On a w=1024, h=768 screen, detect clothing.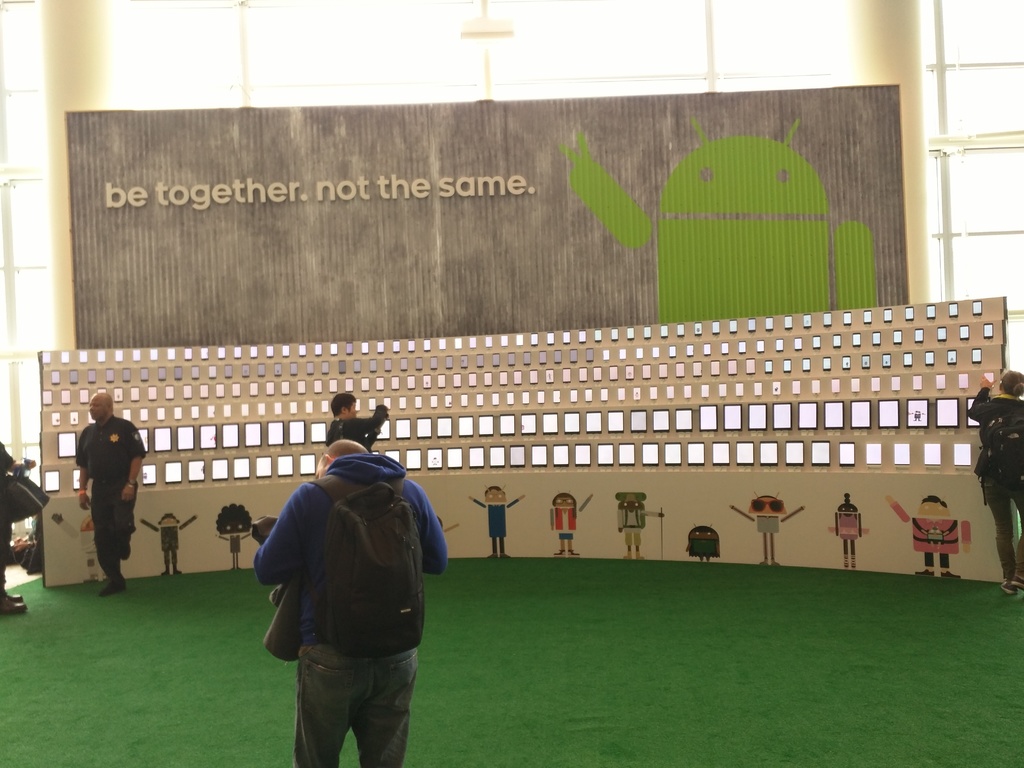
<bbox>72, 419, 149, 576</bbox>.
